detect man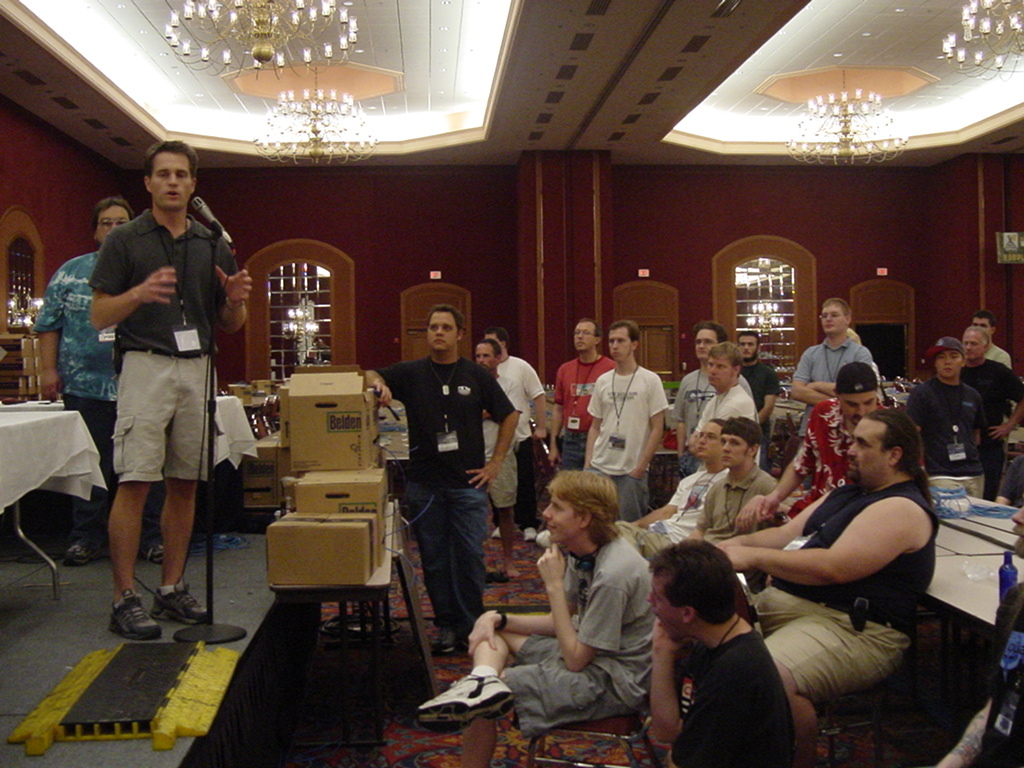
(x1=901, y1=342, x2=1003, y2=496)
